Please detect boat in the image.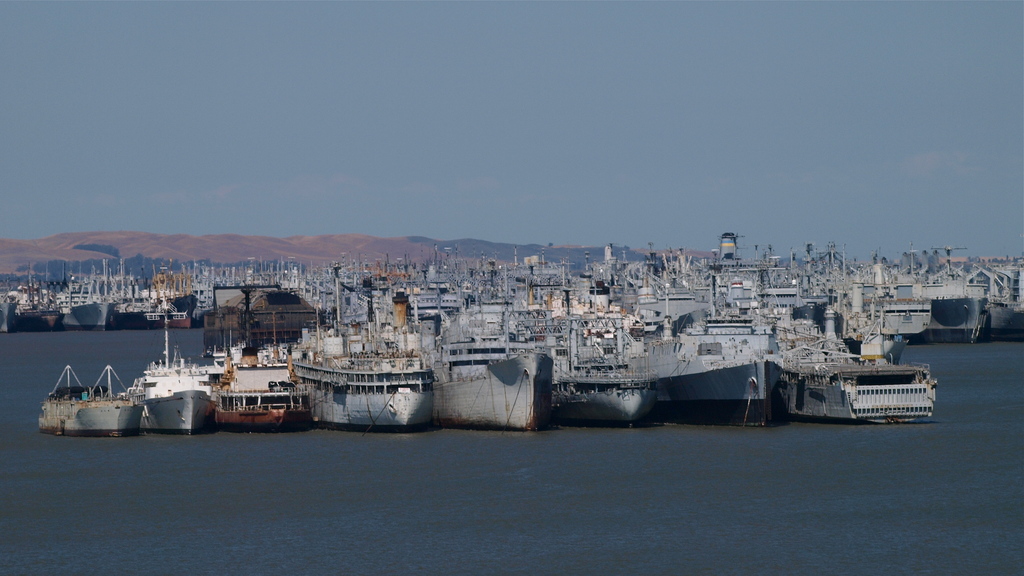
locate(434, 270, 552, 431).
